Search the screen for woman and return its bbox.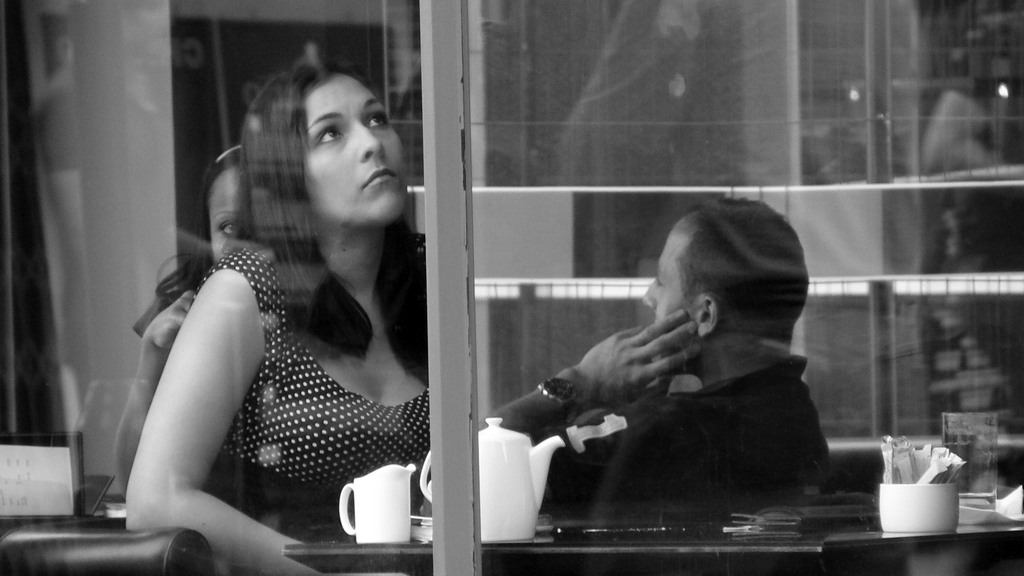
Found: box=[107, 66, 440, 566].
